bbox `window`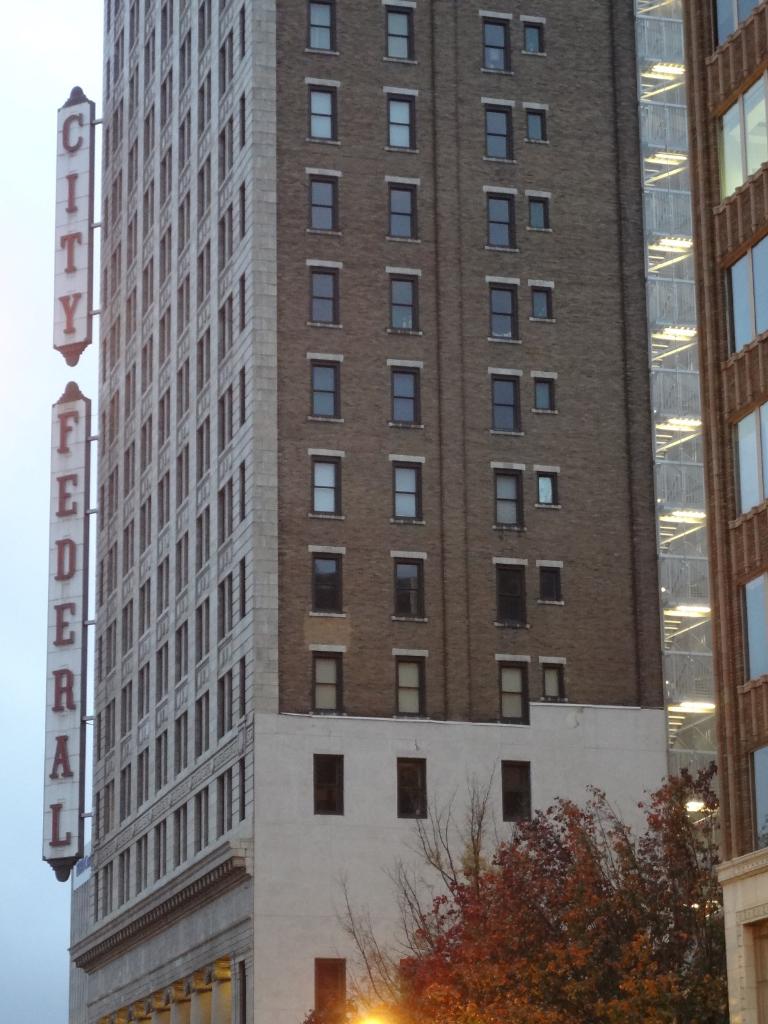
{"left": 543, "top": 564, "right": 560, "bottom": 606}
